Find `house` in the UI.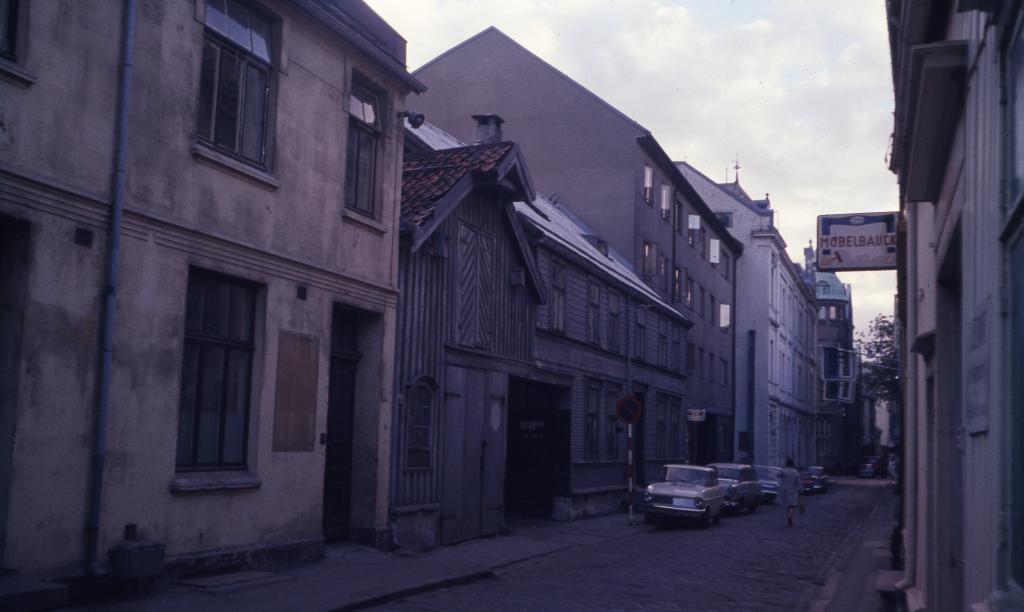
UI element at rect(0, 0, 419, 581).
